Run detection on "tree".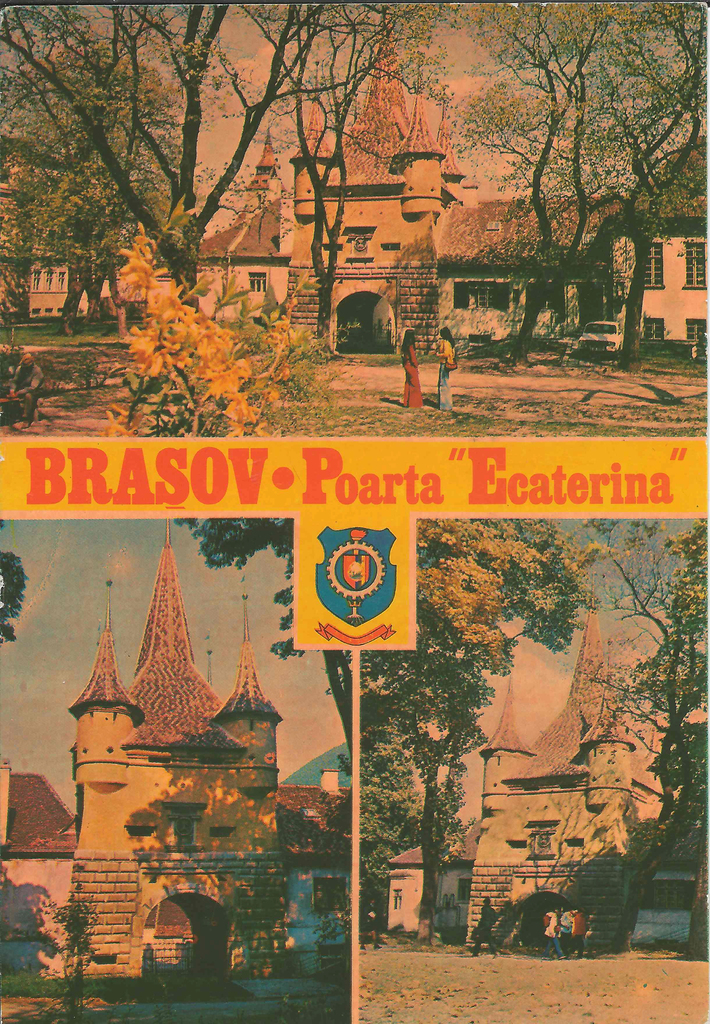
Result: BBox(349, 518, 609, 945).
